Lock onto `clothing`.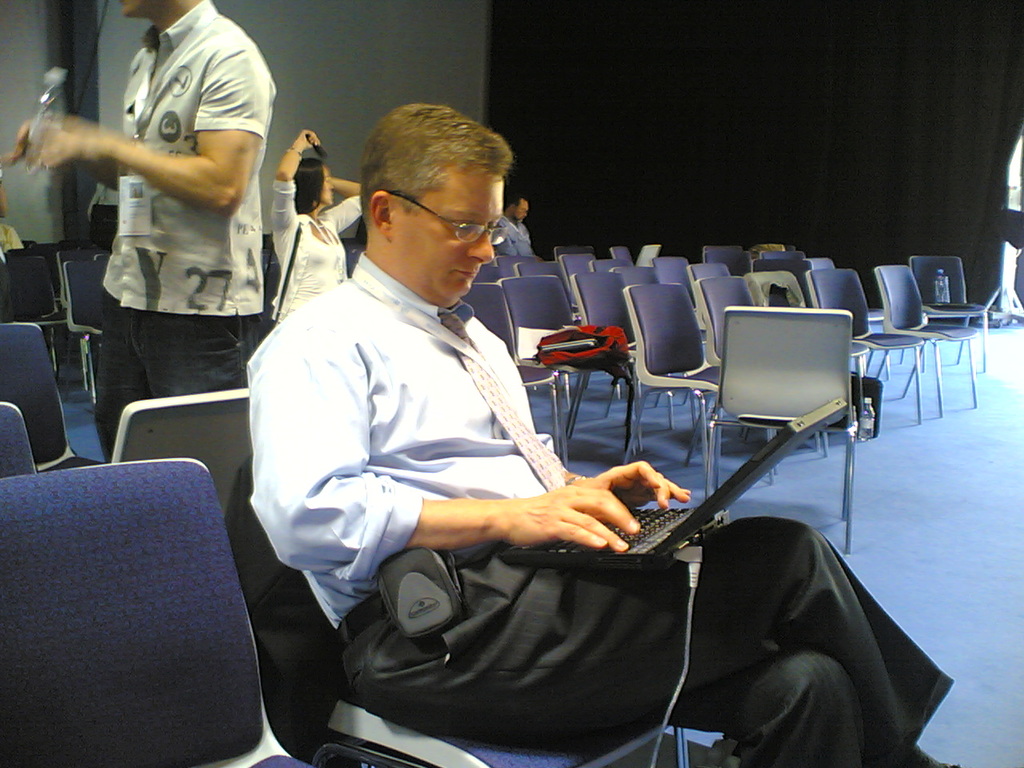
Locked: [left=486, top=211, right=533, bottom=258].
